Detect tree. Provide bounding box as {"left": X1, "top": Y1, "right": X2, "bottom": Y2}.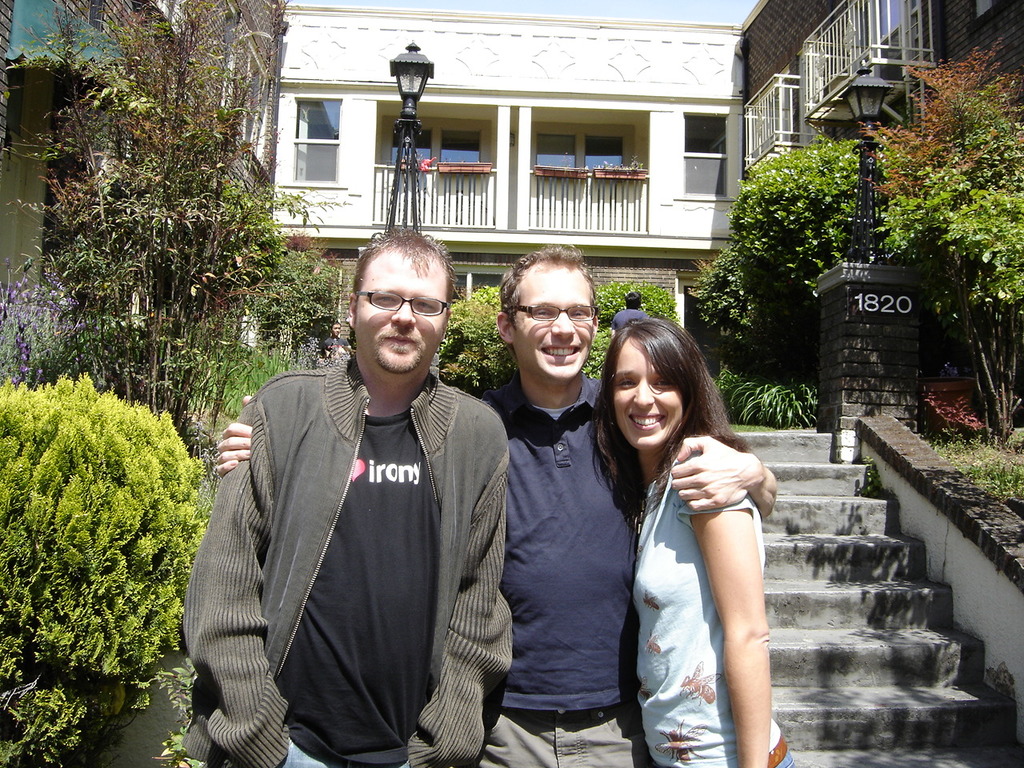
{"left": 878, "top": 34, "right": 1023, "bottom": 441}.
